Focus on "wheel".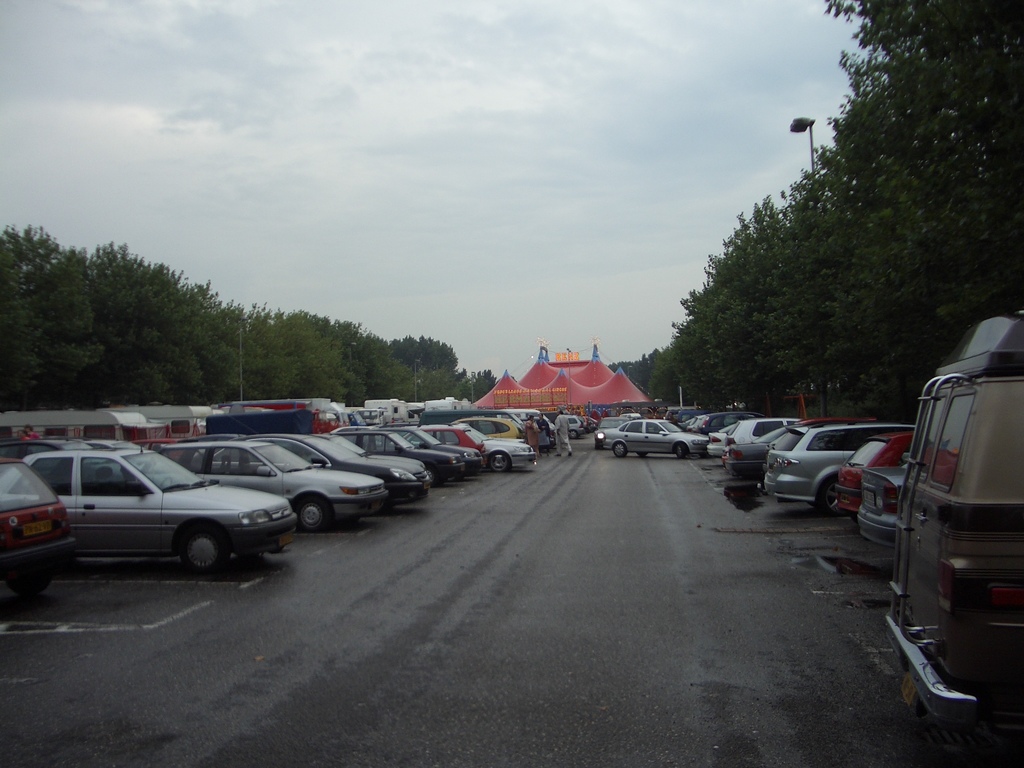
Focused at [left=822, top=477, right=848, bottom=516].
